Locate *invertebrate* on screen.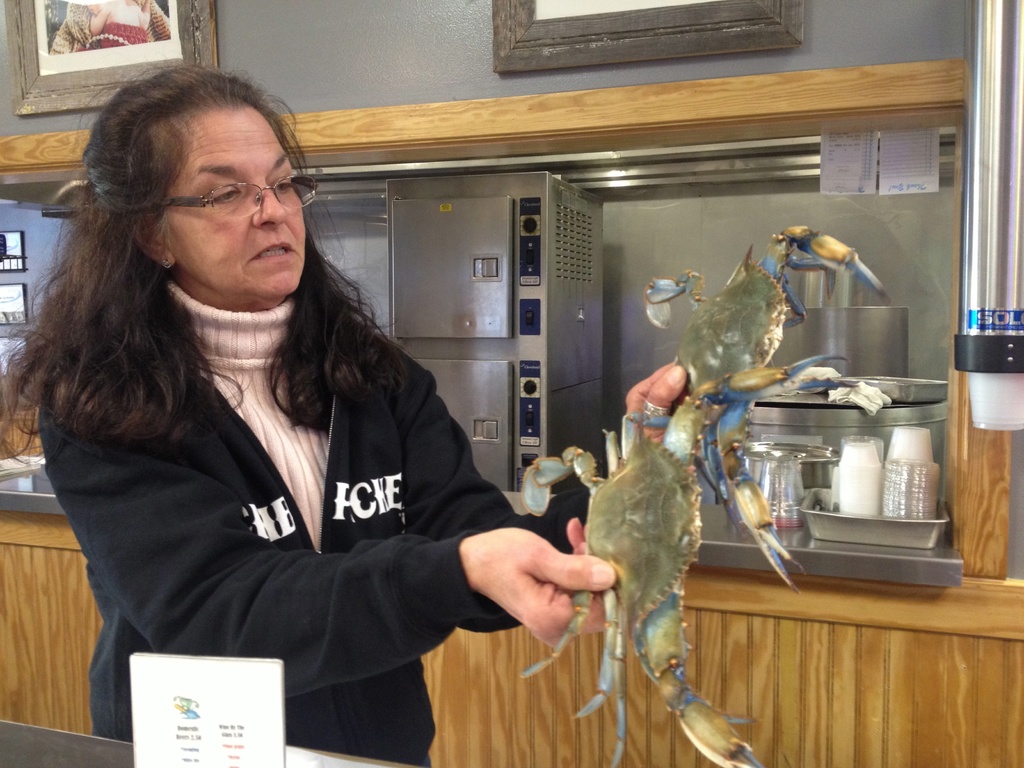
On screen at locate(640, 224, 891, 593).
